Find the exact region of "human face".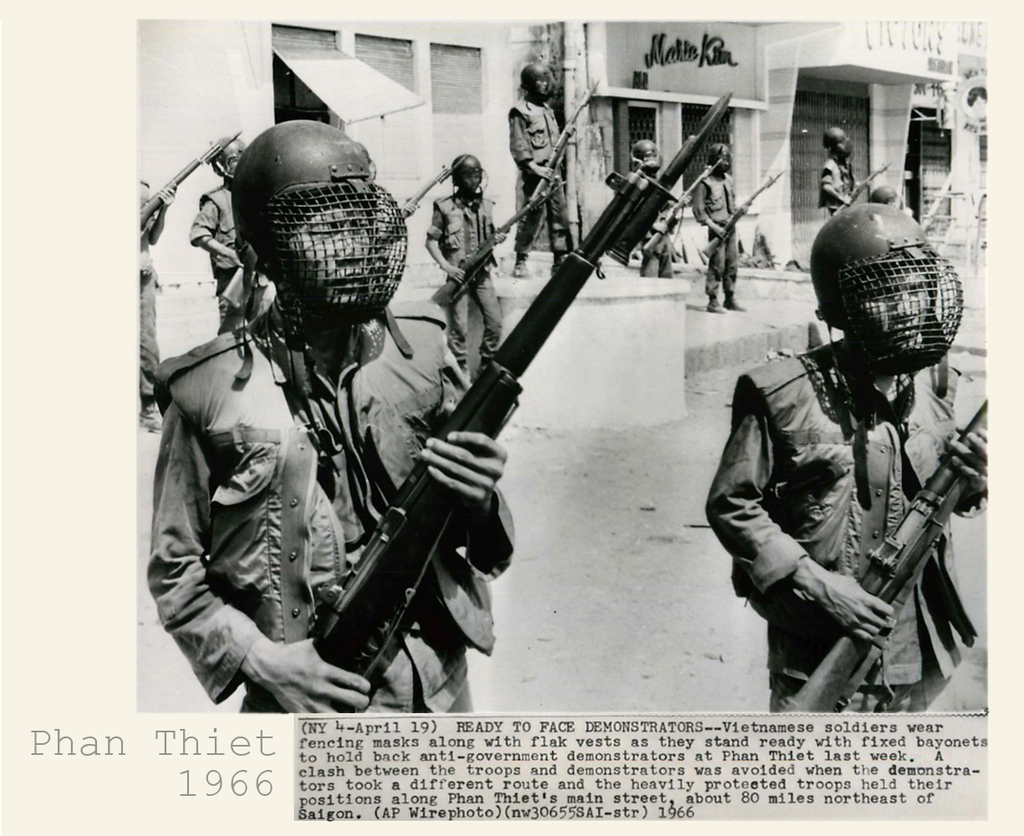
Exact region: box(292, 212, 373, 300).
